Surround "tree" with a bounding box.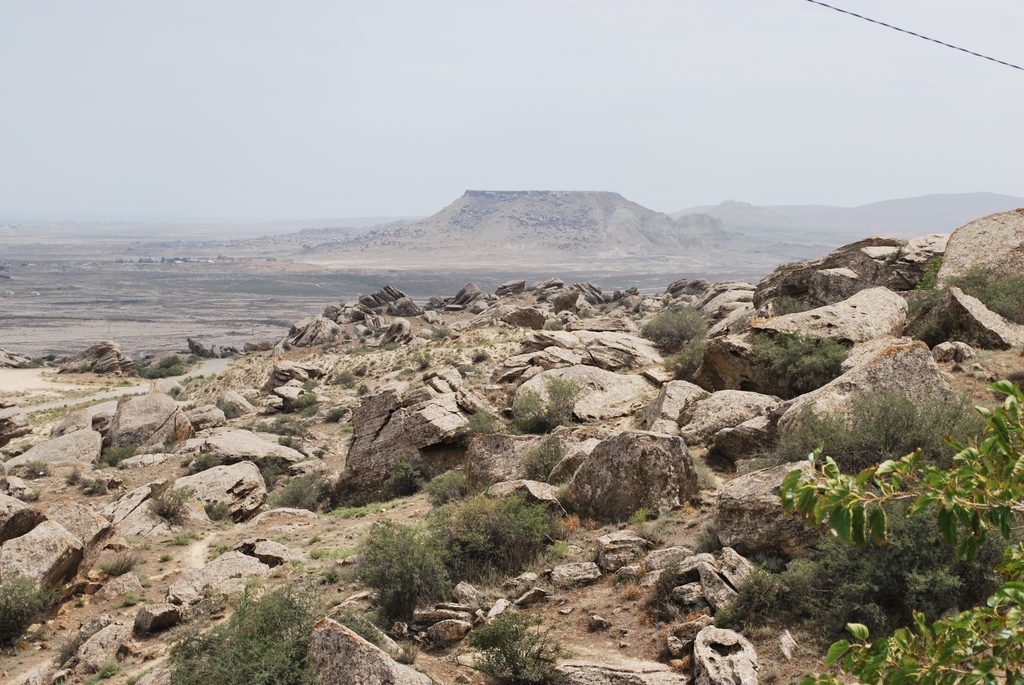
(772, 379, 1023, 684).
